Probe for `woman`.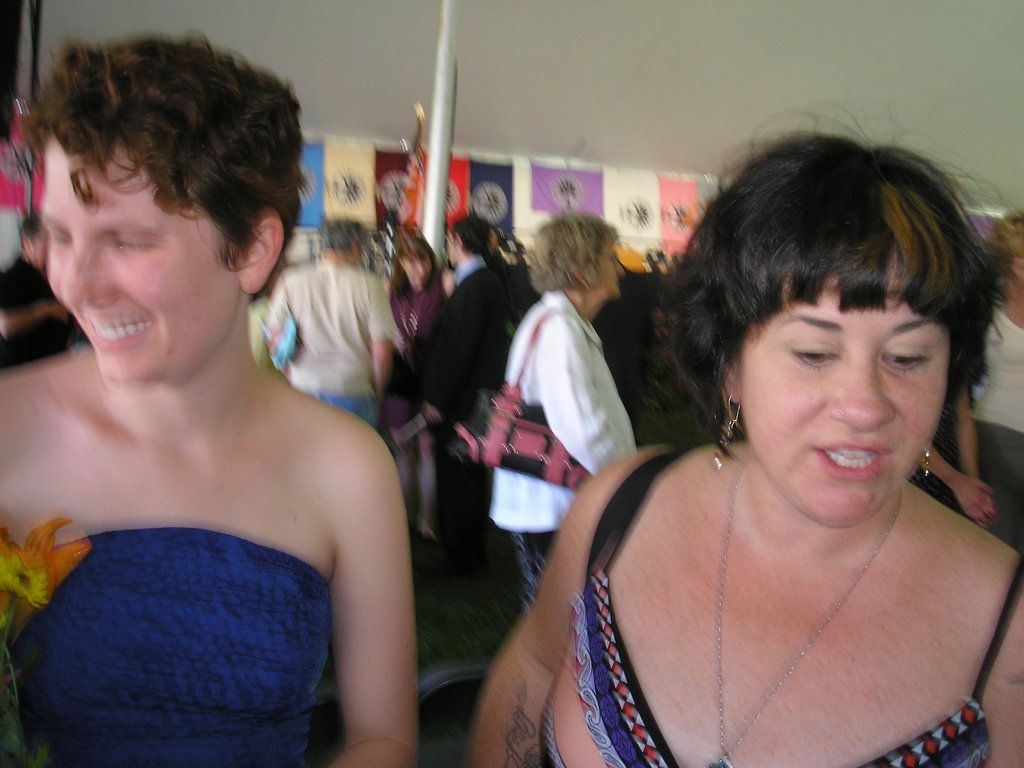
Probe result: [x1=488, y1=207, x2=640, y2=609].
